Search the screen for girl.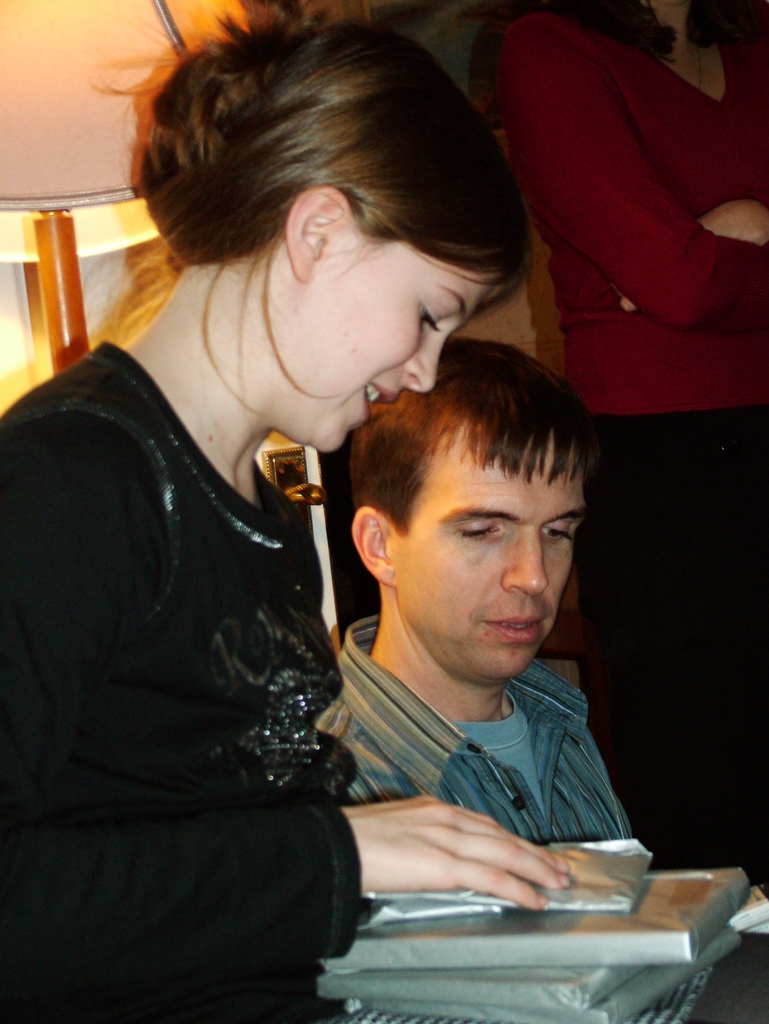
Found at x1=0, y1=0, x2=571, y2=1023.
